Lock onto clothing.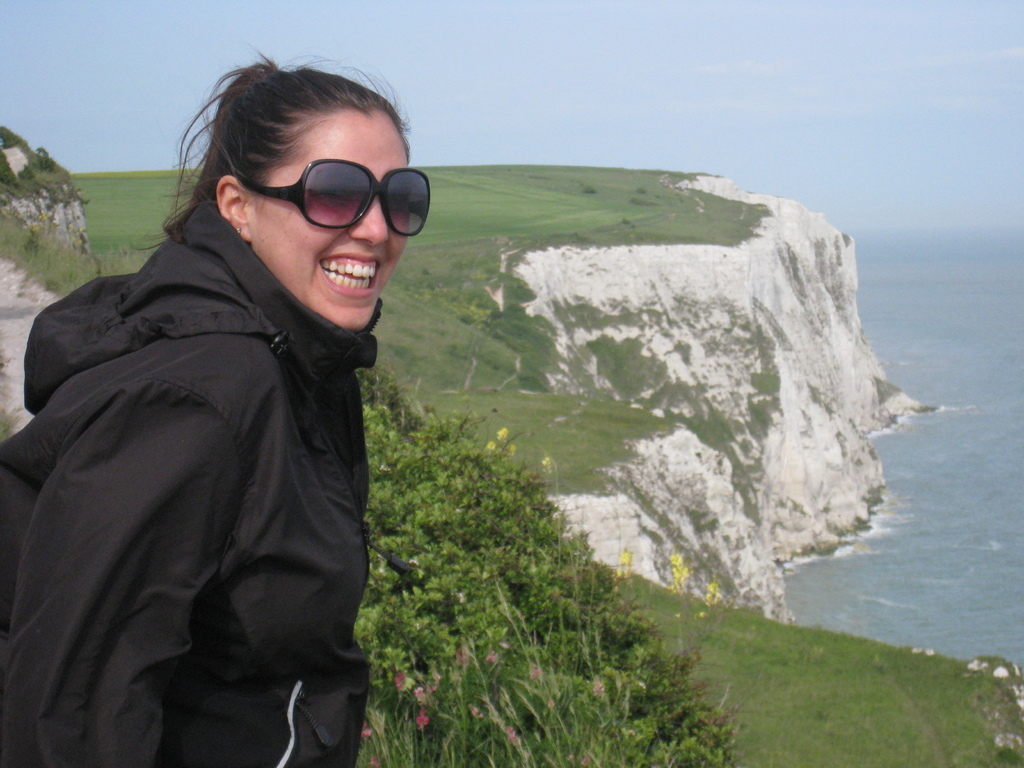
Locked: {"left": 31, "top": 127, "right": 413, "bottom": 767}.
